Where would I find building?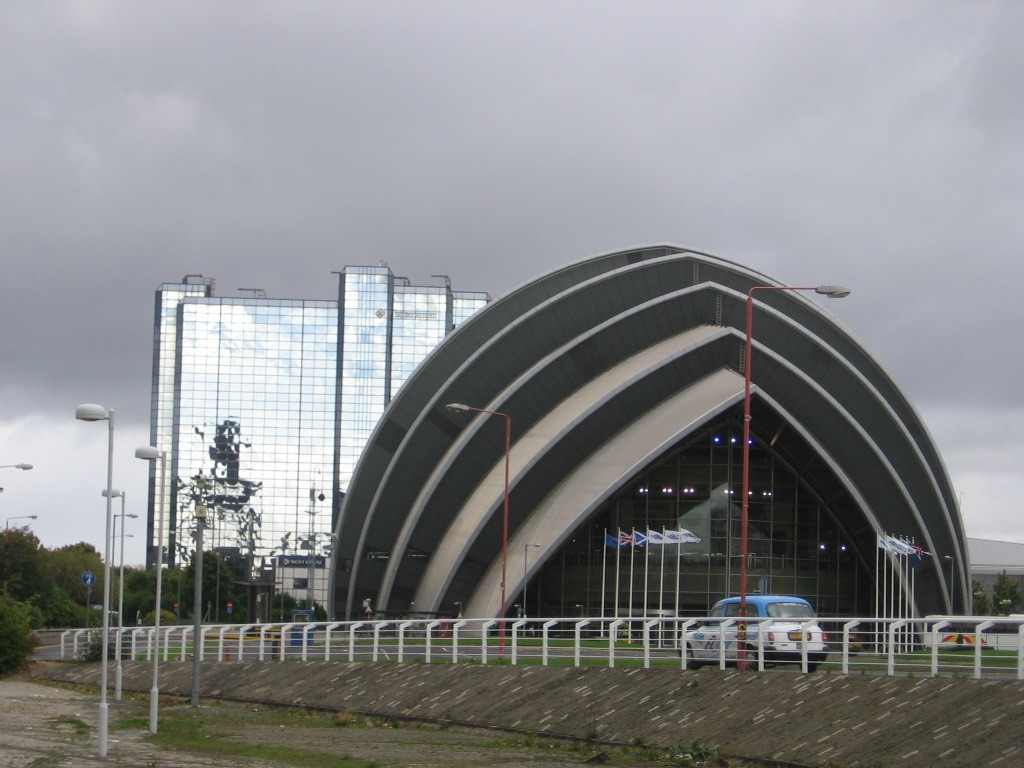
At bbox=[155, 256, 489, 574].
